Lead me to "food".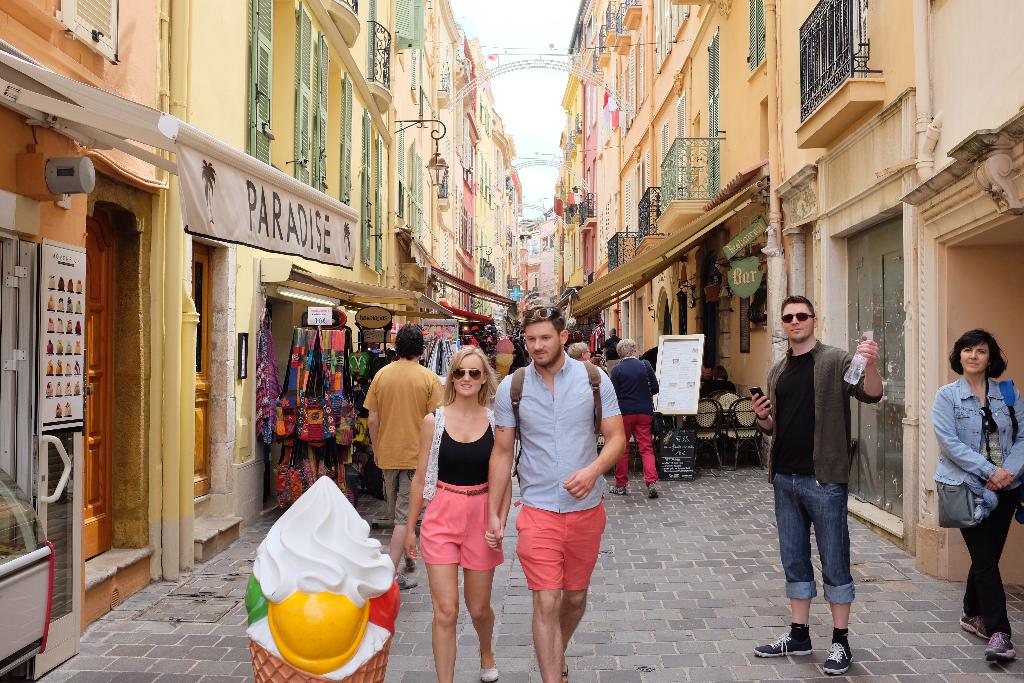
Lead to crop(243, 473, 404, 682).
